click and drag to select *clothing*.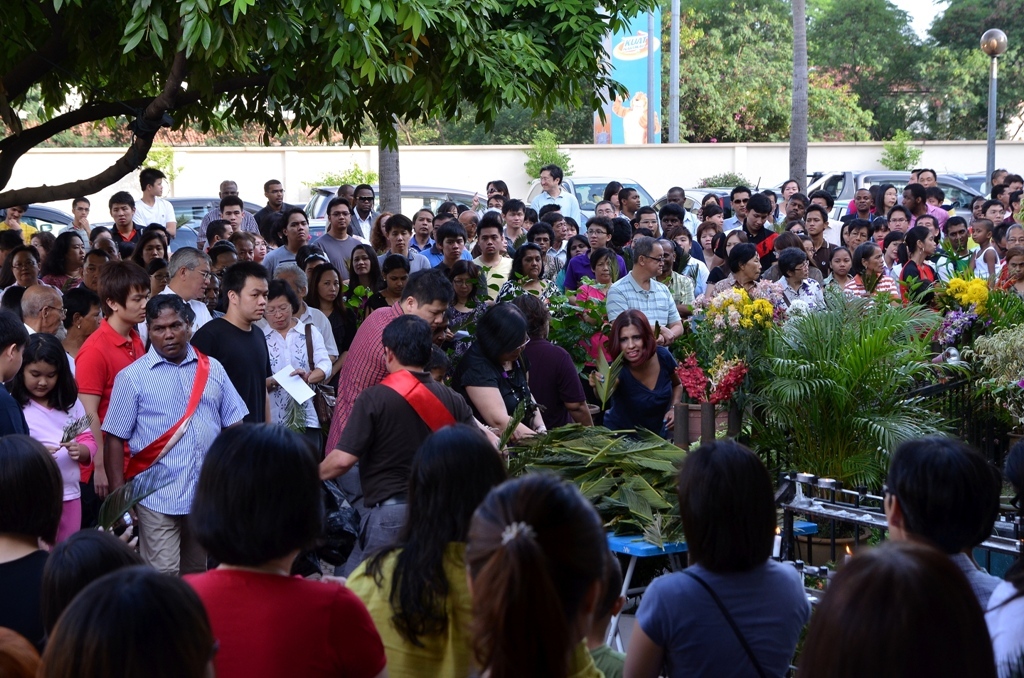
Selection: {"left": 519, "top": 336, "right": 581, "bottom": 424}.
